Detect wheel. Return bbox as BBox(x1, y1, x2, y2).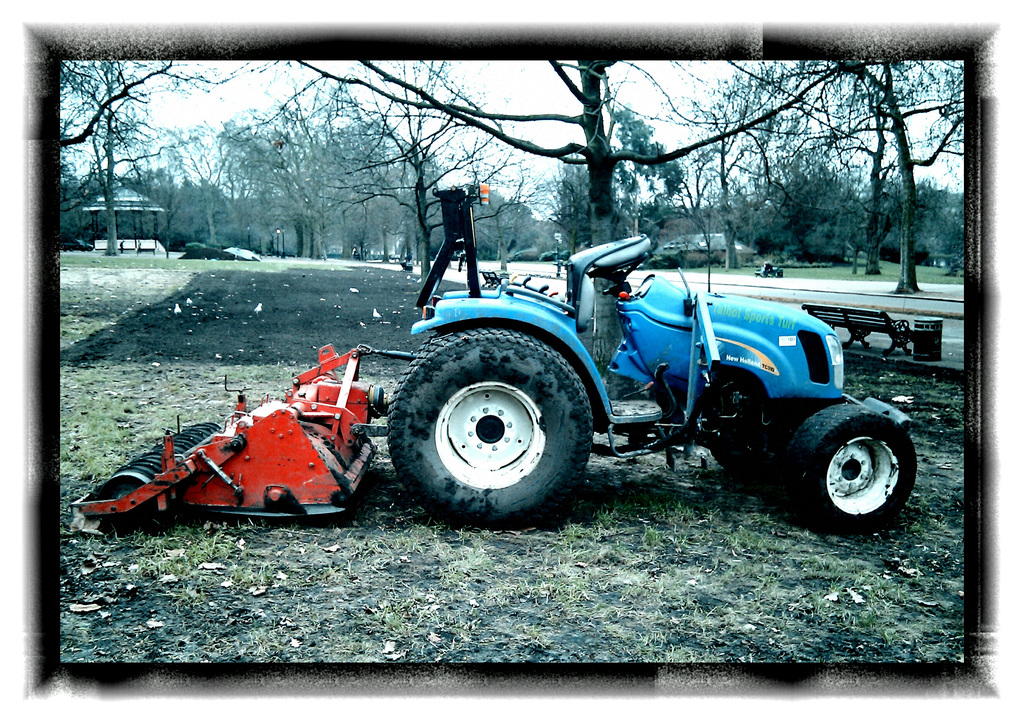
BBox(786, 402, 920, 533).
